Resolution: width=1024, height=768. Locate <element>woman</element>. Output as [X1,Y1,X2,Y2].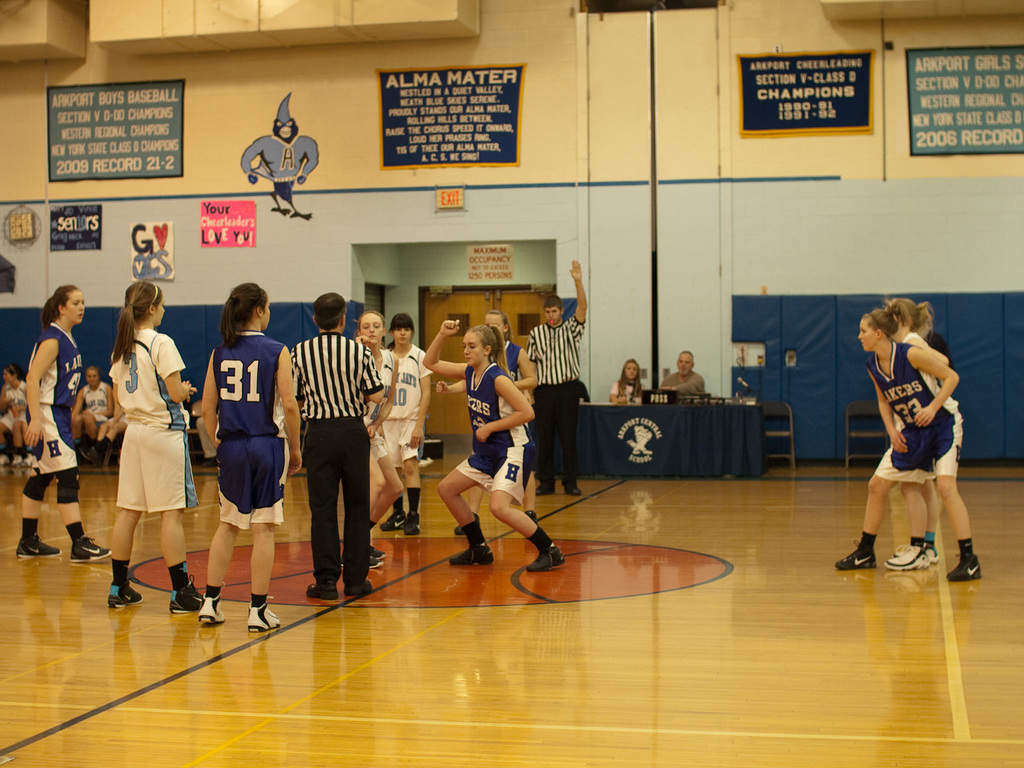
[436,309,535,518].
